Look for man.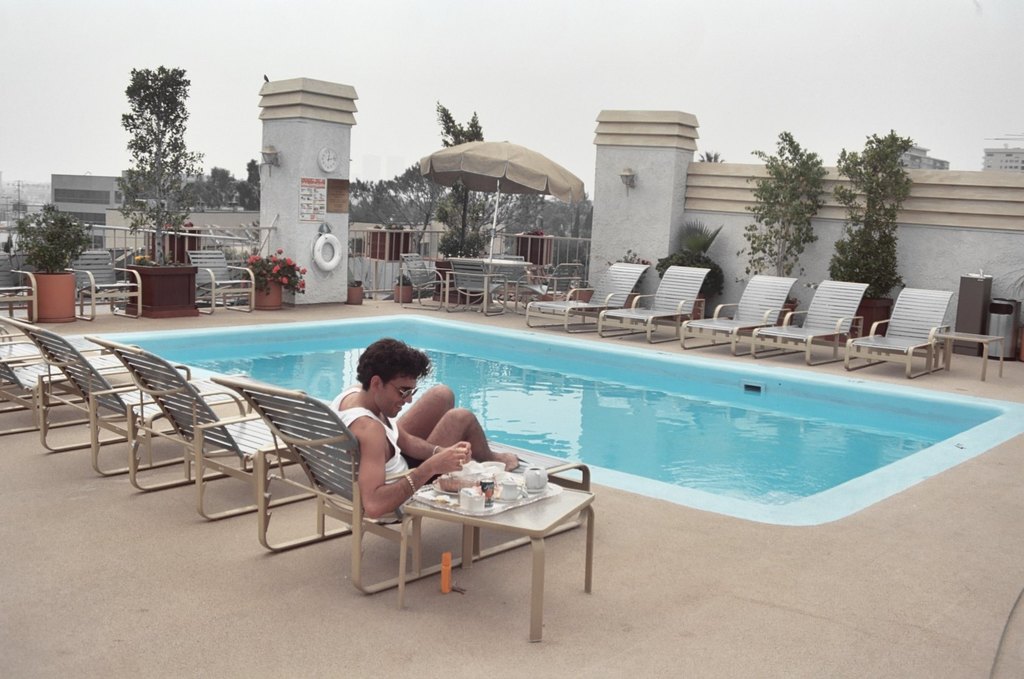
Found: 318,339,518,522.
